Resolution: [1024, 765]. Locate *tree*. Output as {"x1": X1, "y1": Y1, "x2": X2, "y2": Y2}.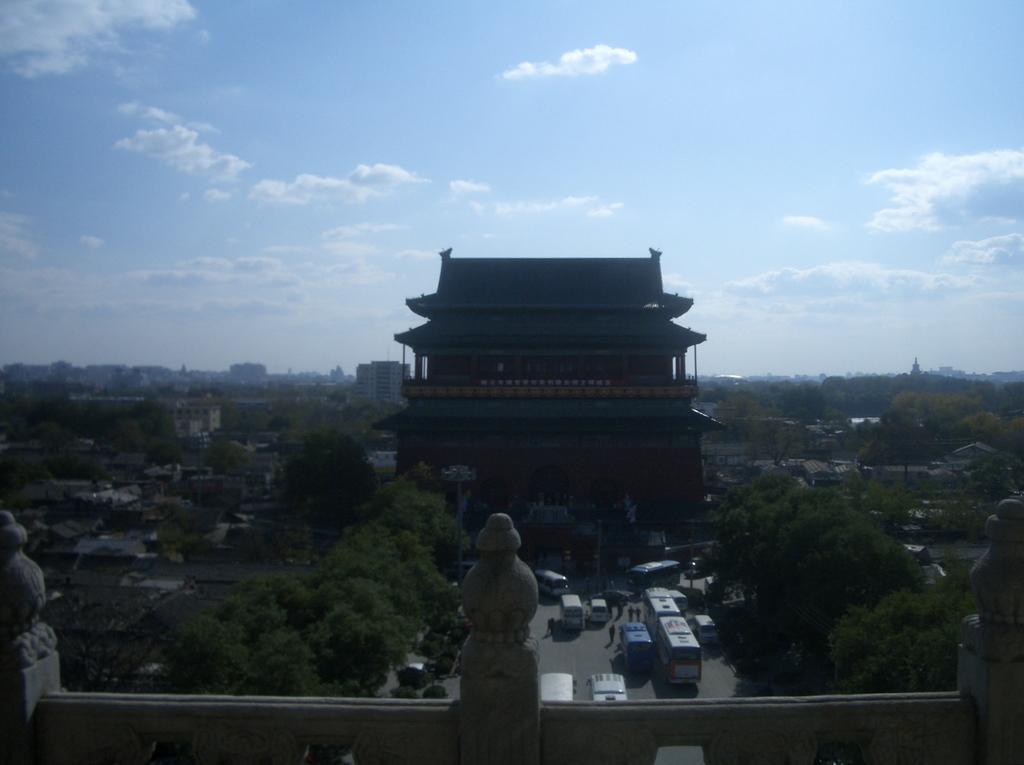
{"x1": 83, "y1": 448, "x2": 527, "y2": 753}.
